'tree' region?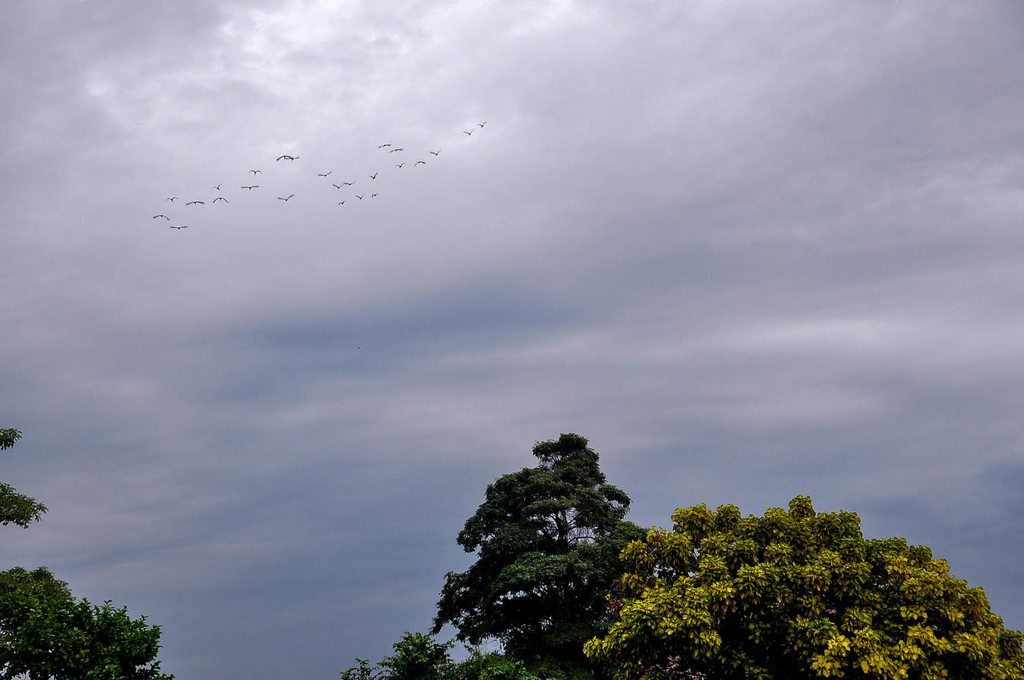
[left=357, top=632, right=613, bottom=679]
